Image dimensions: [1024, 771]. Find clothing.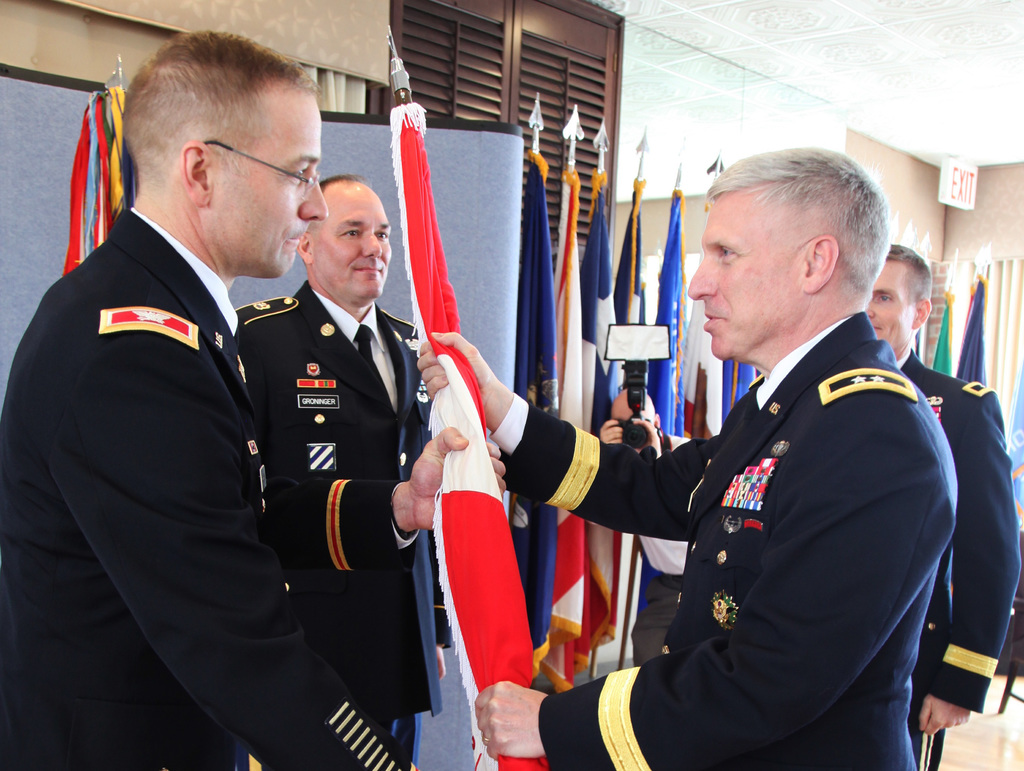
<region>0, 203, 412, 770</region>.
